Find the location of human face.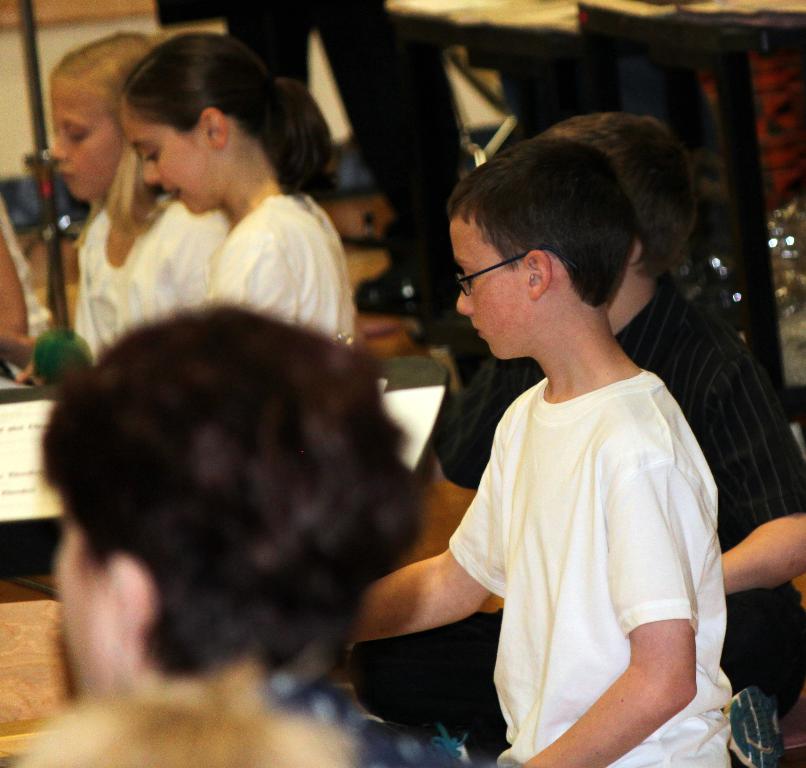
Location: 48,79,124,204.
